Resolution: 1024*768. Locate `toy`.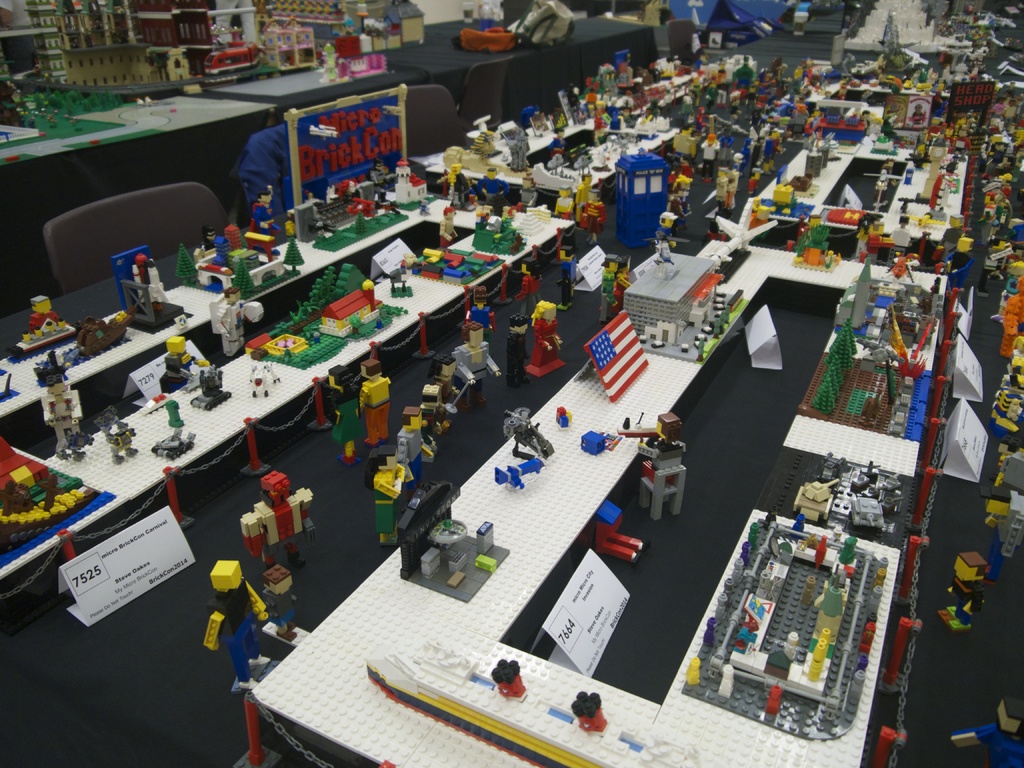
l=615, t=416, r=685, b=481.
